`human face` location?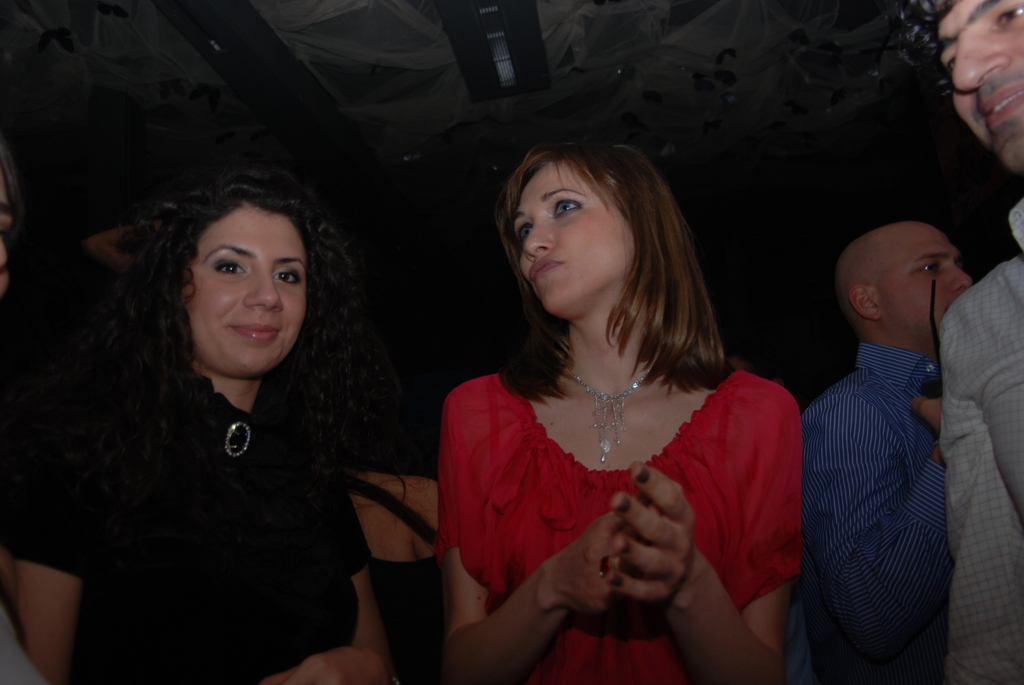
(x1=511, y1=159, x2=637, y2=308)
